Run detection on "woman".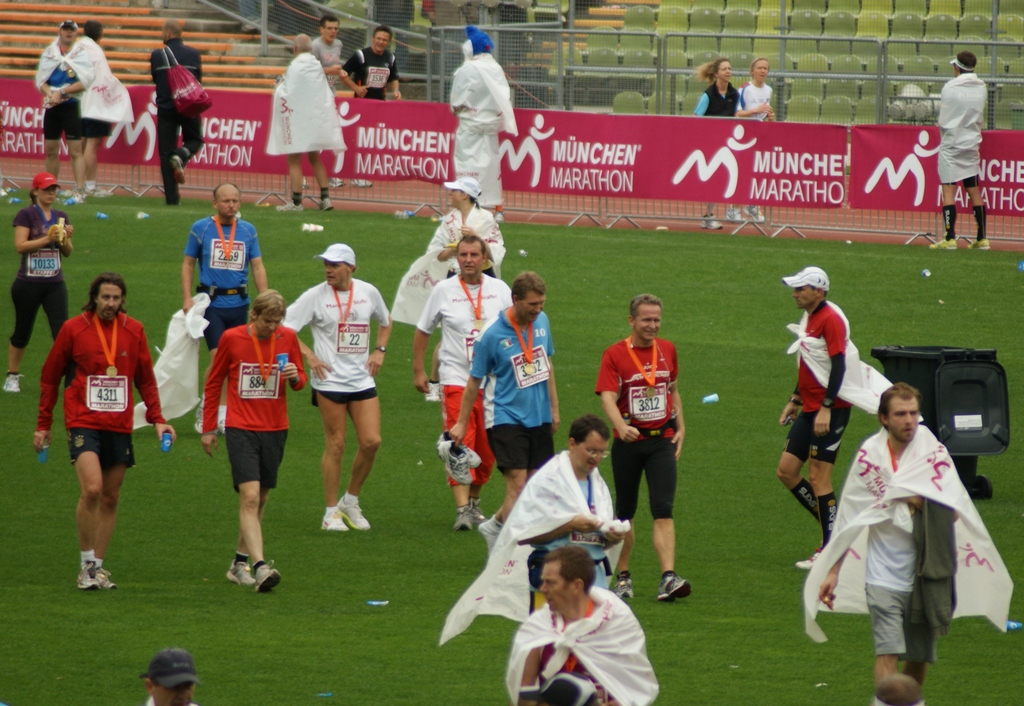
Result: {"x1": 2, "y1": 173, "x2": 74, "y2": 393}.
